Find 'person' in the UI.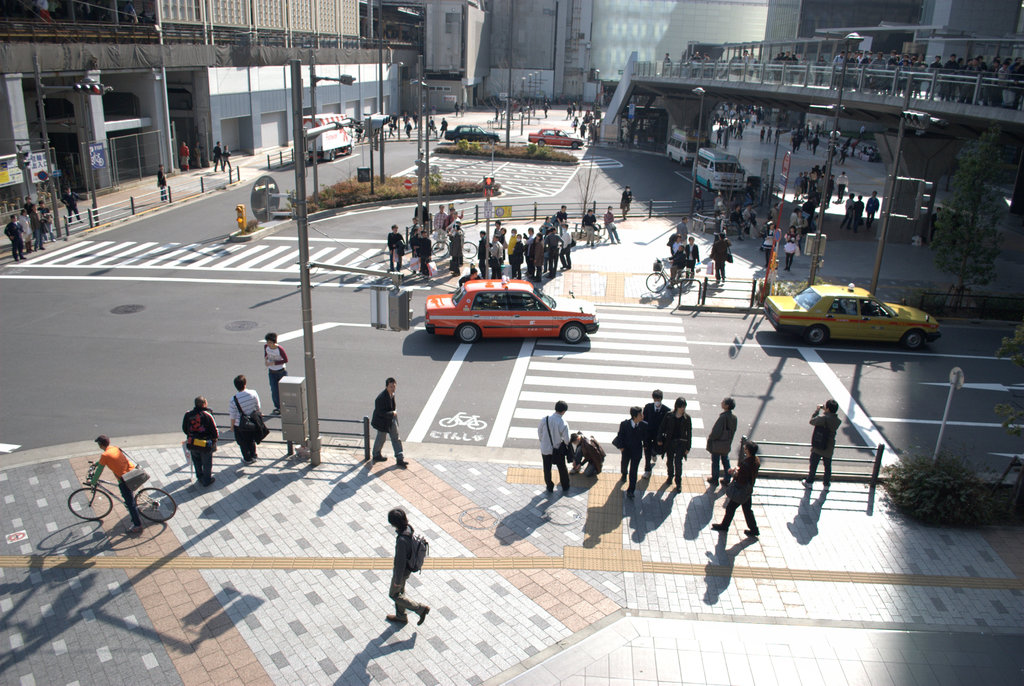
UI element at (88, 436, 140, 526).
